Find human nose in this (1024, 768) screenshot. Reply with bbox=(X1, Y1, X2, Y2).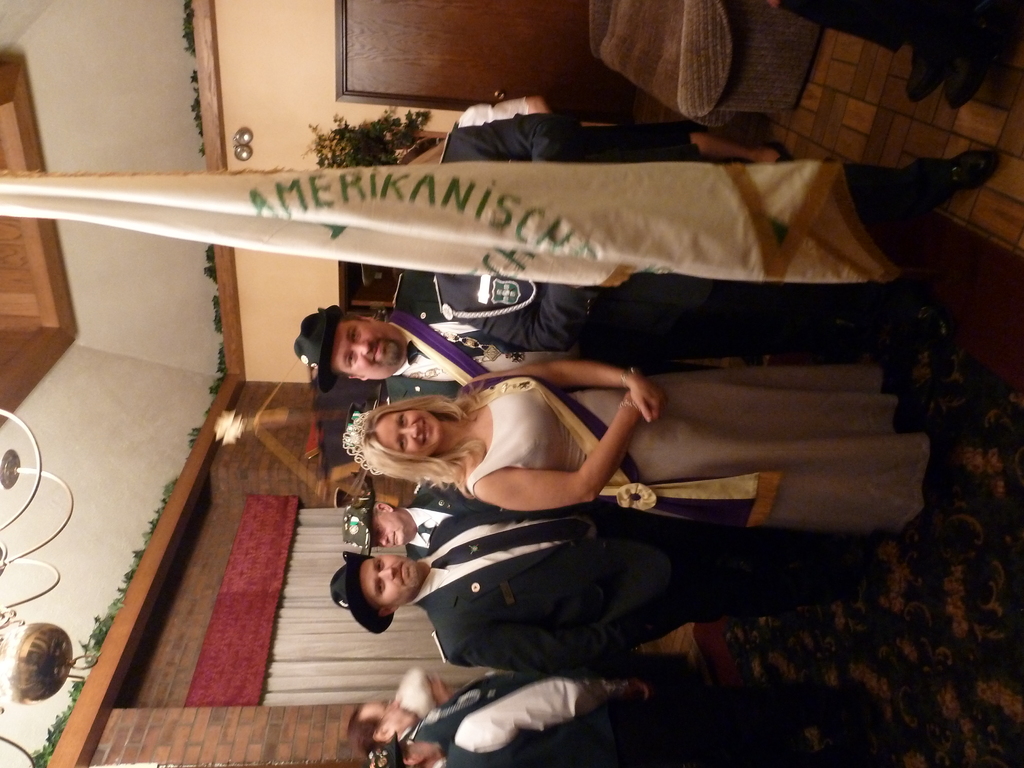
bbox=(346, 339, 371, 355).
